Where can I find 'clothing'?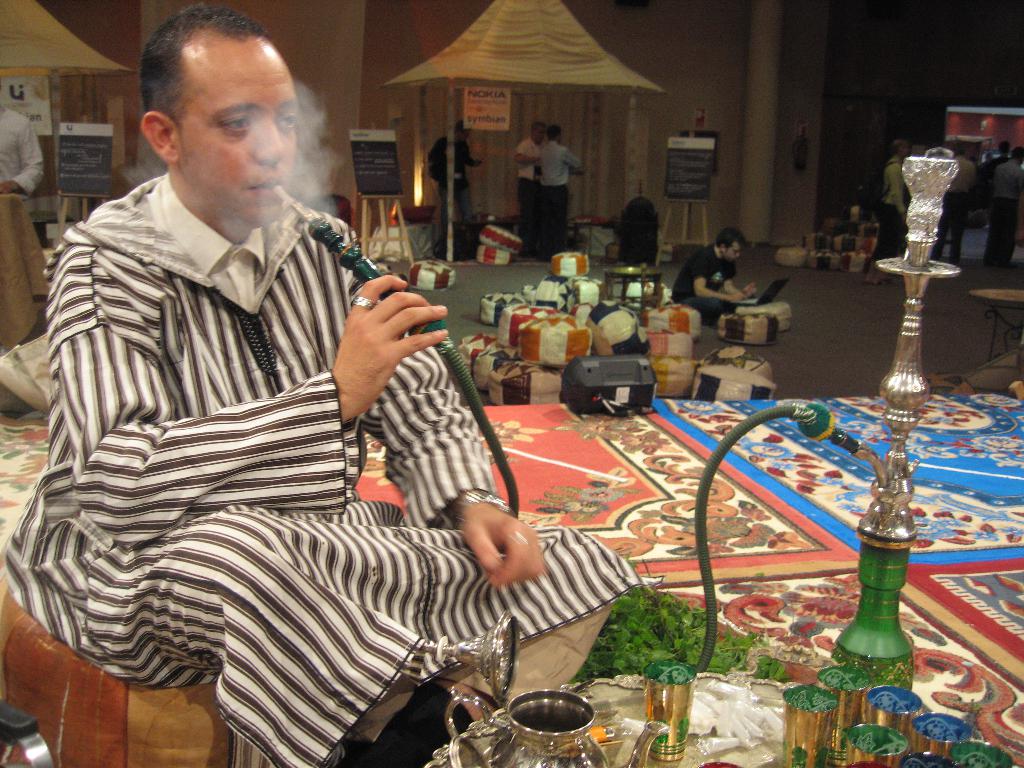
You can find it at Rect(873, 155, 908, 261).
